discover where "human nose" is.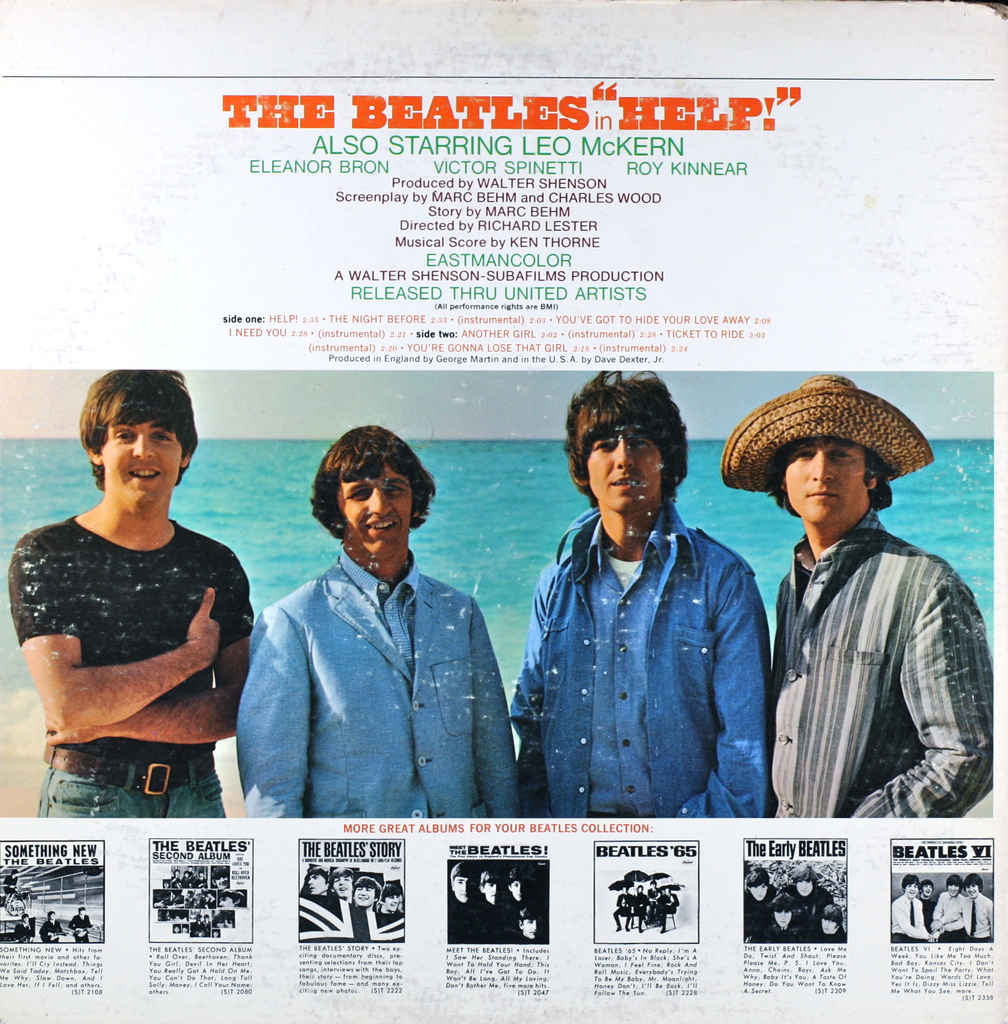
Discovered at x1=364 y1=483 x2=396 y2=517.
